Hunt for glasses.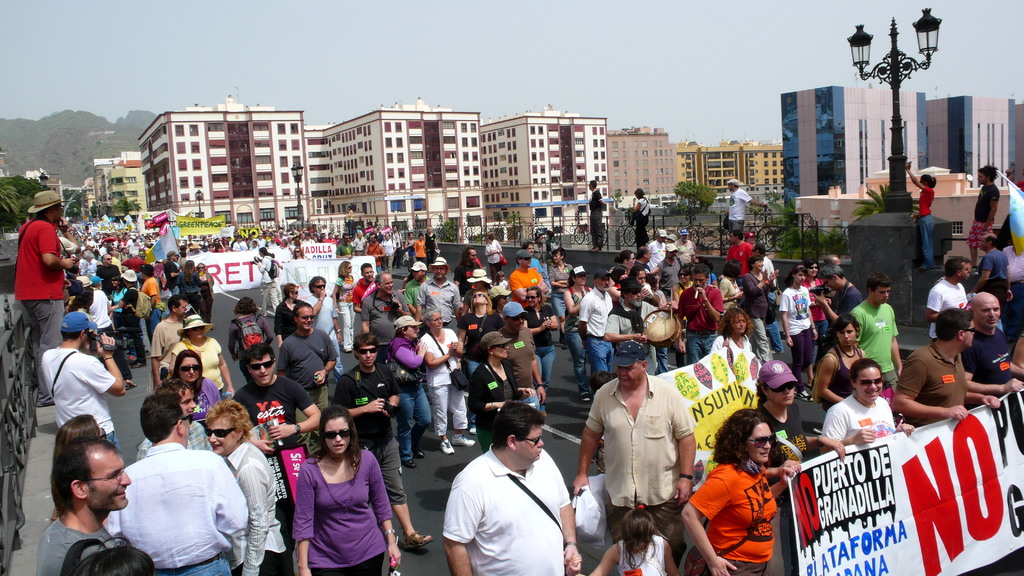
Hunted down at l=92, t=469, r=121, b=485.
